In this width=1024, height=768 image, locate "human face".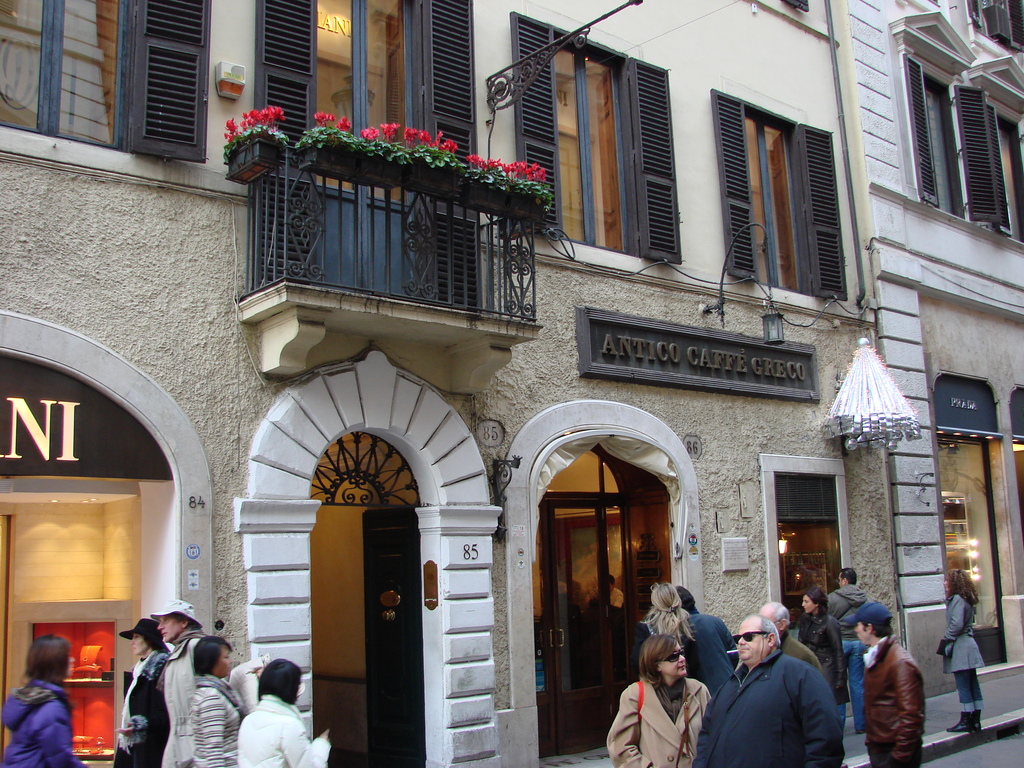
Bounding box: (803,591,817,616).
